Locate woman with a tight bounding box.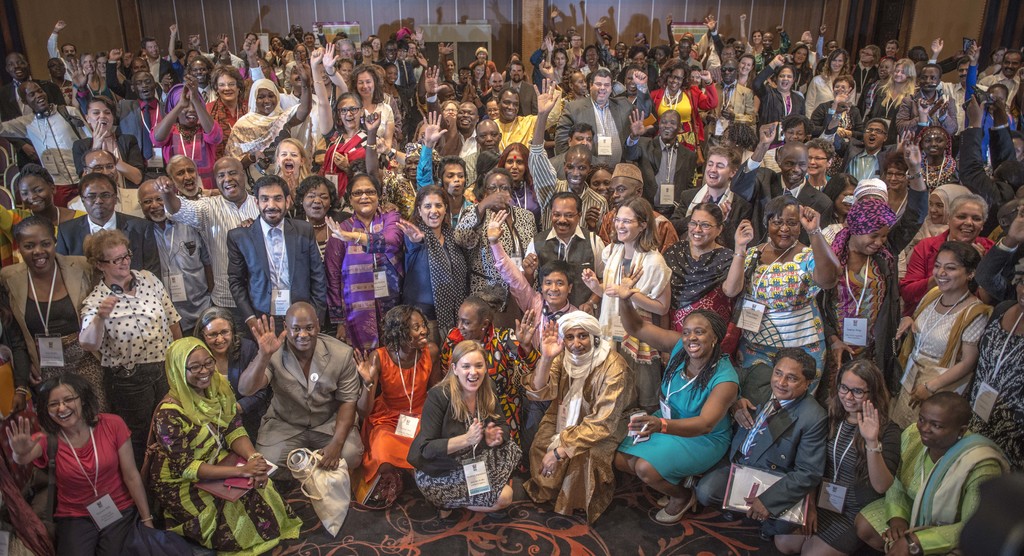
locate(862, 53, 920, 144).
